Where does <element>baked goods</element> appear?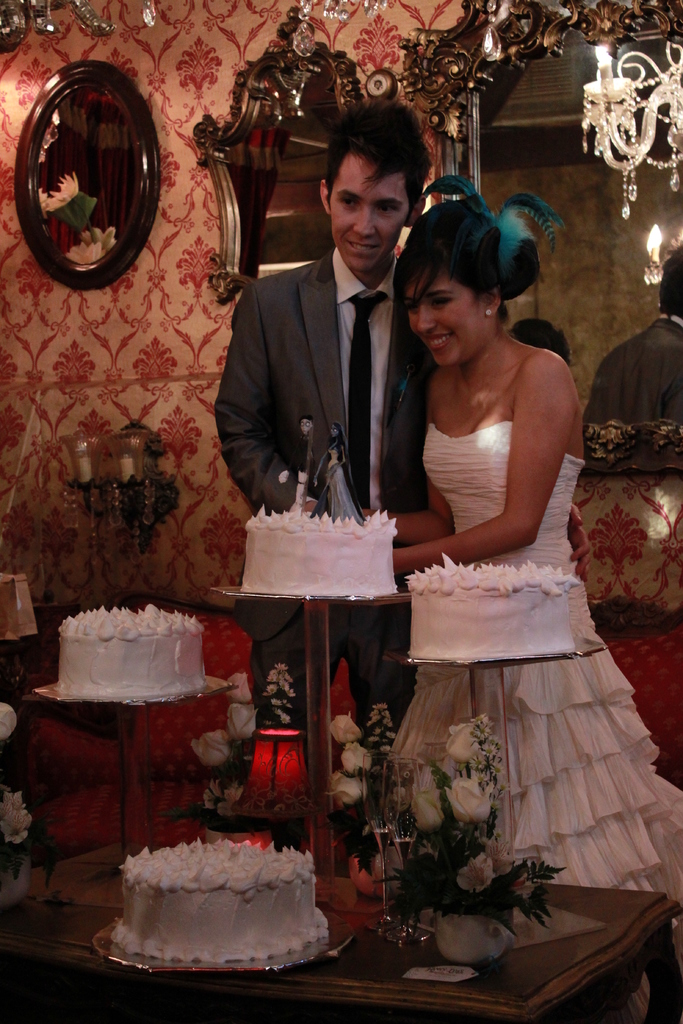
Appears at bbox(235, 503, 403, 598).
